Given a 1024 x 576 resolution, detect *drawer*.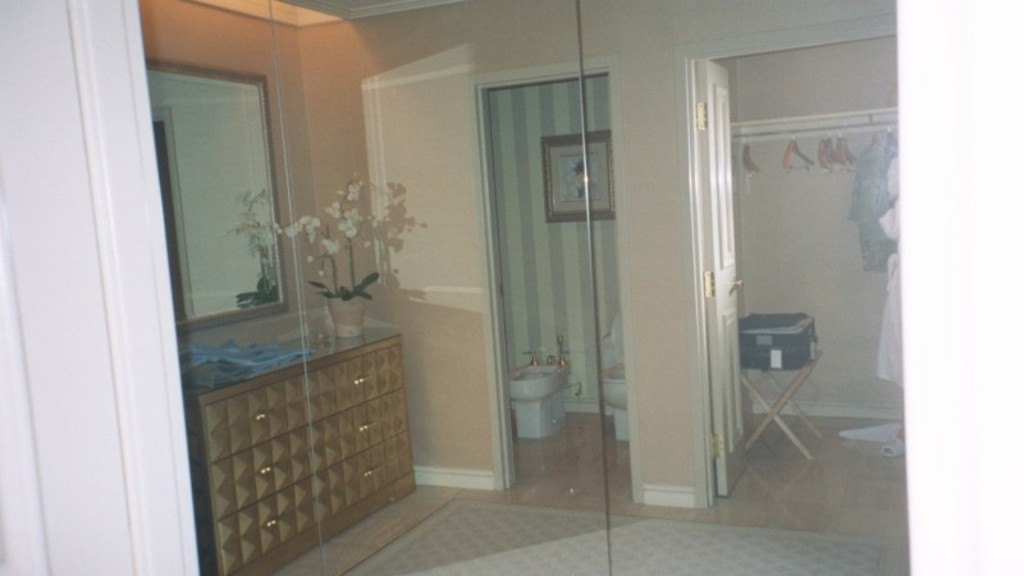
209 385 406 522.
